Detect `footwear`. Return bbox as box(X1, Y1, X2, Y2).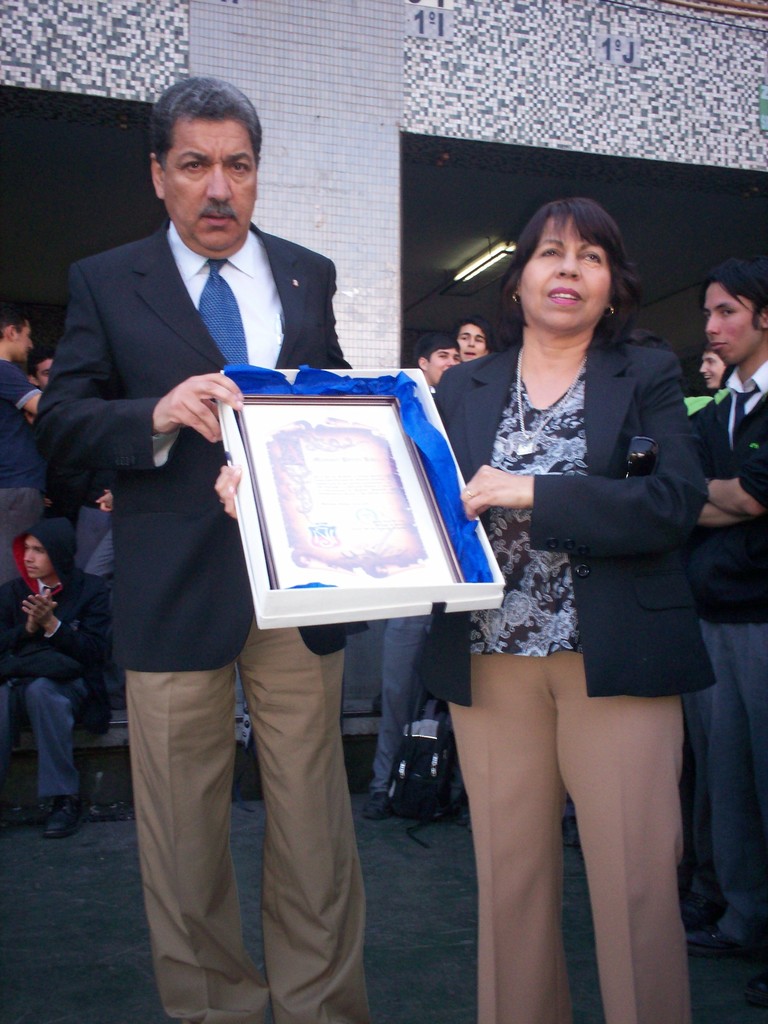
box(361, 790, 392, 820).
